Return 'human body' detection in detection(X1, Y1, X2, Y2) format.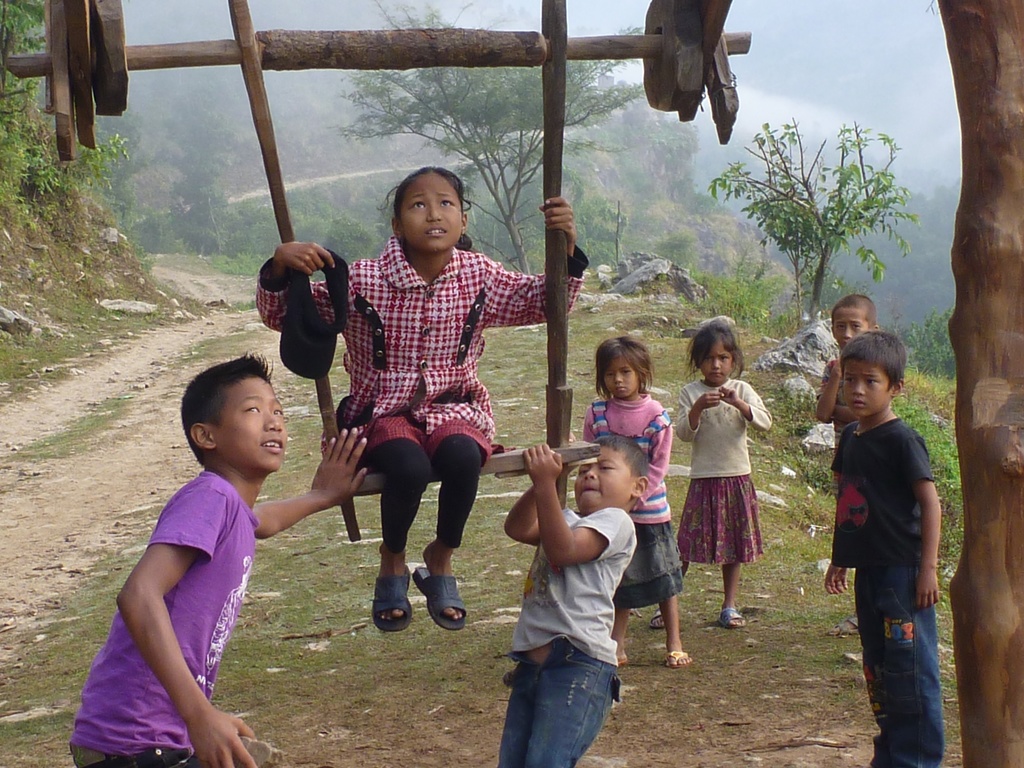
detection(825, 410, 947, 767).
